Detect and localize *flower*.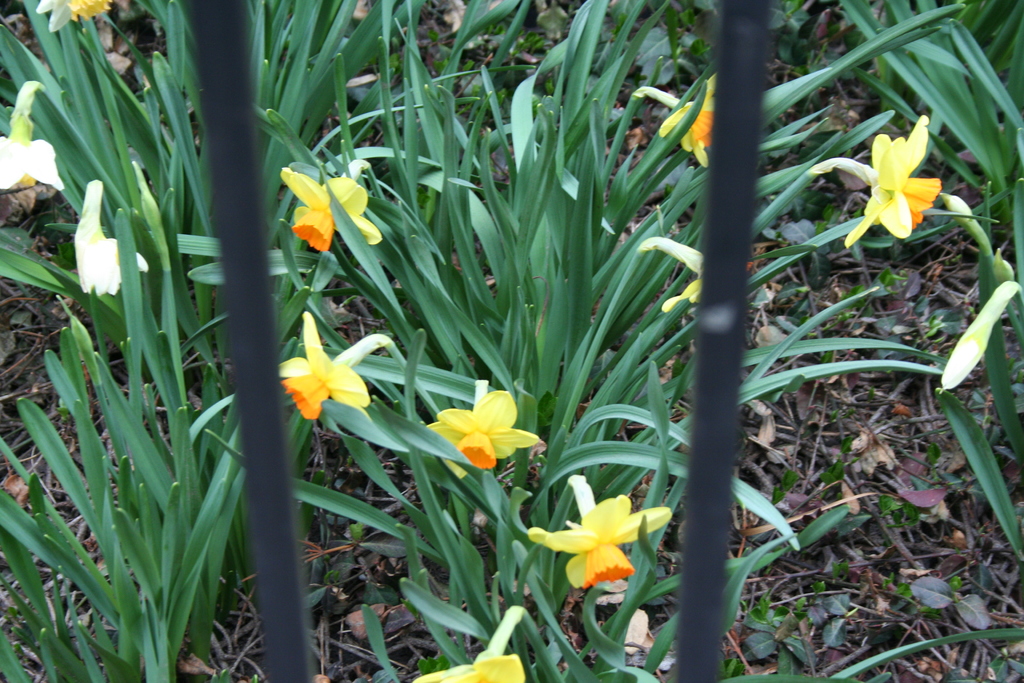
Localized at left=0, top=92, right=67, bottom=192.
